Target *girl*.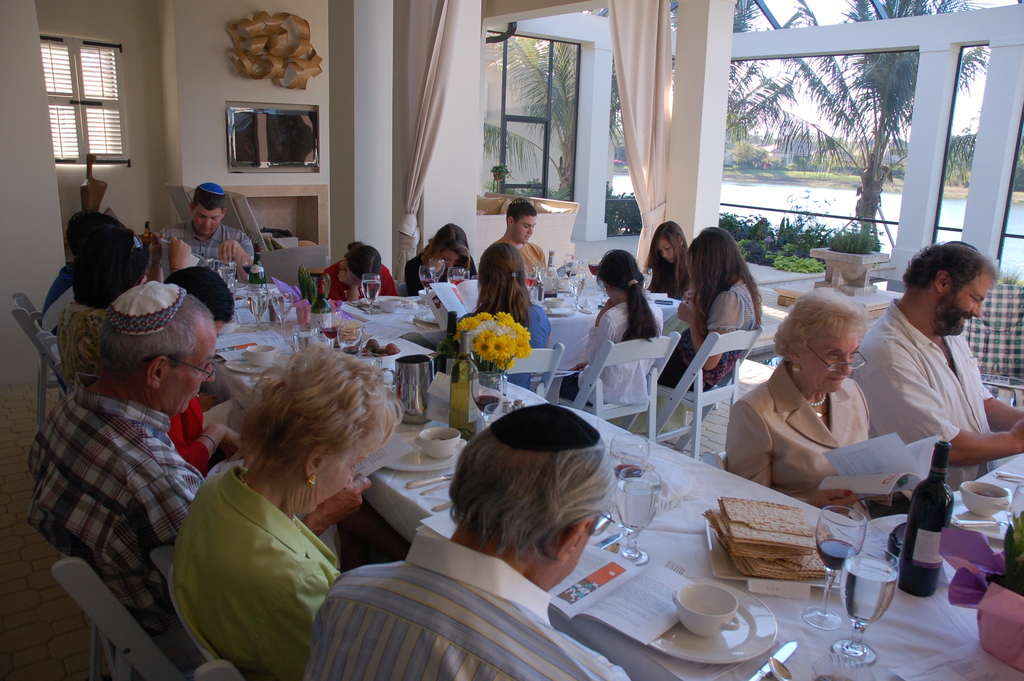
Target region: (643,217,696,298).
